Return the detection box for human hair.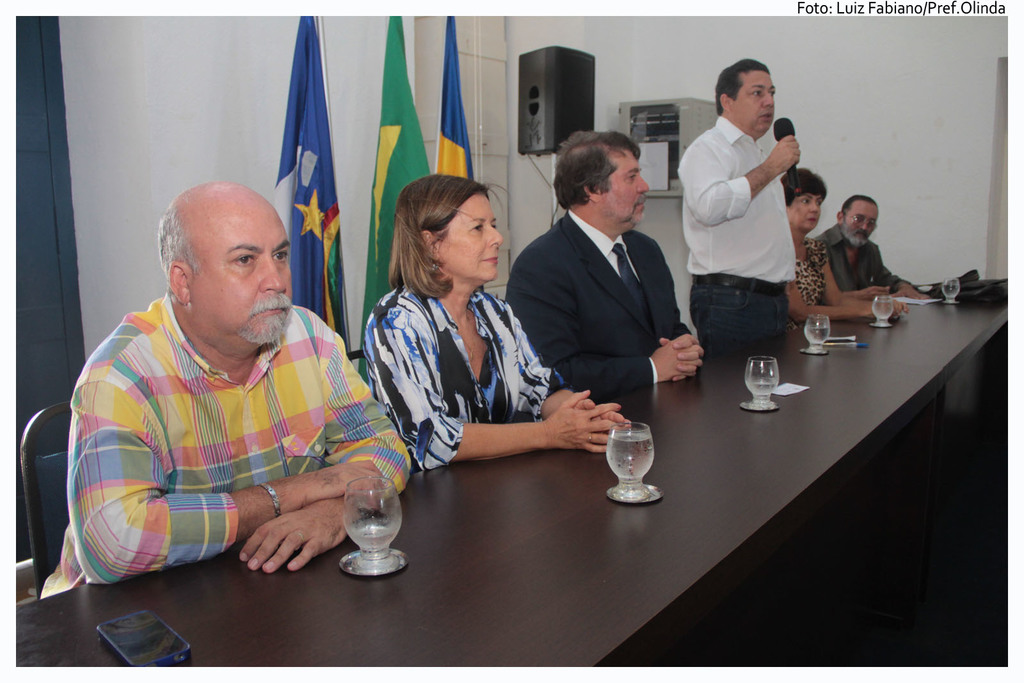
BBox(784, 166, 828, 205).
